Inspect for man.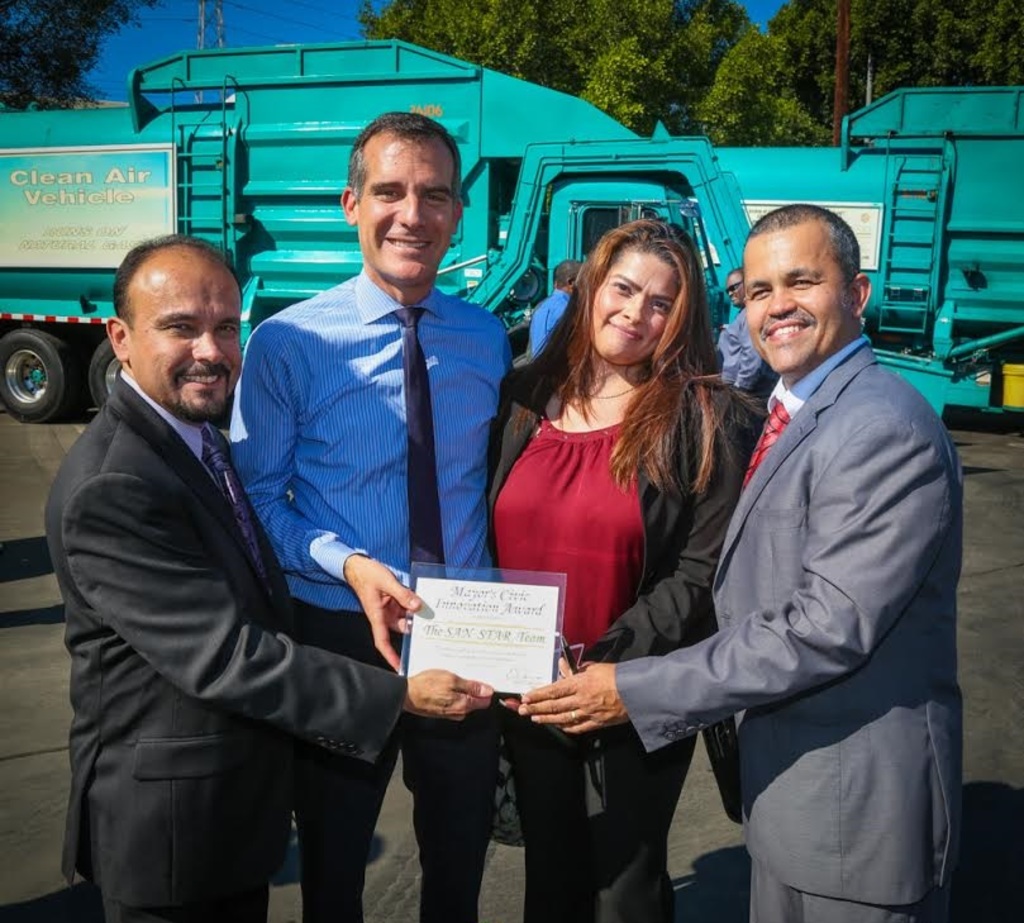
Inspection: BBox(219, 106, 514, 922).
